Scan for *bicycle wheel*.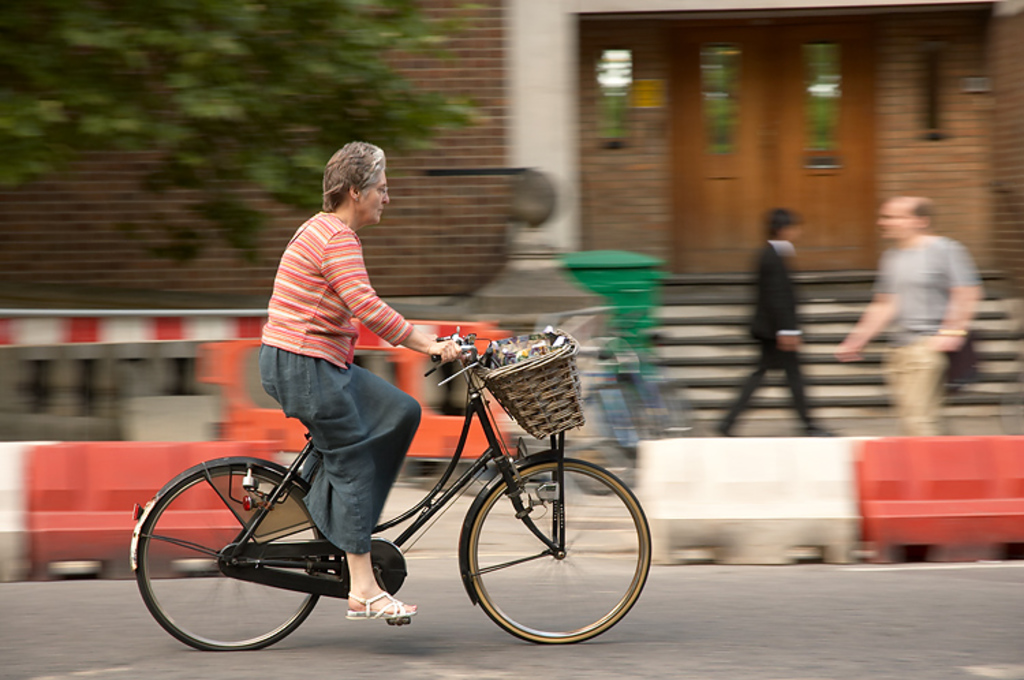
Scan result: (128, 453, 330, 658).
